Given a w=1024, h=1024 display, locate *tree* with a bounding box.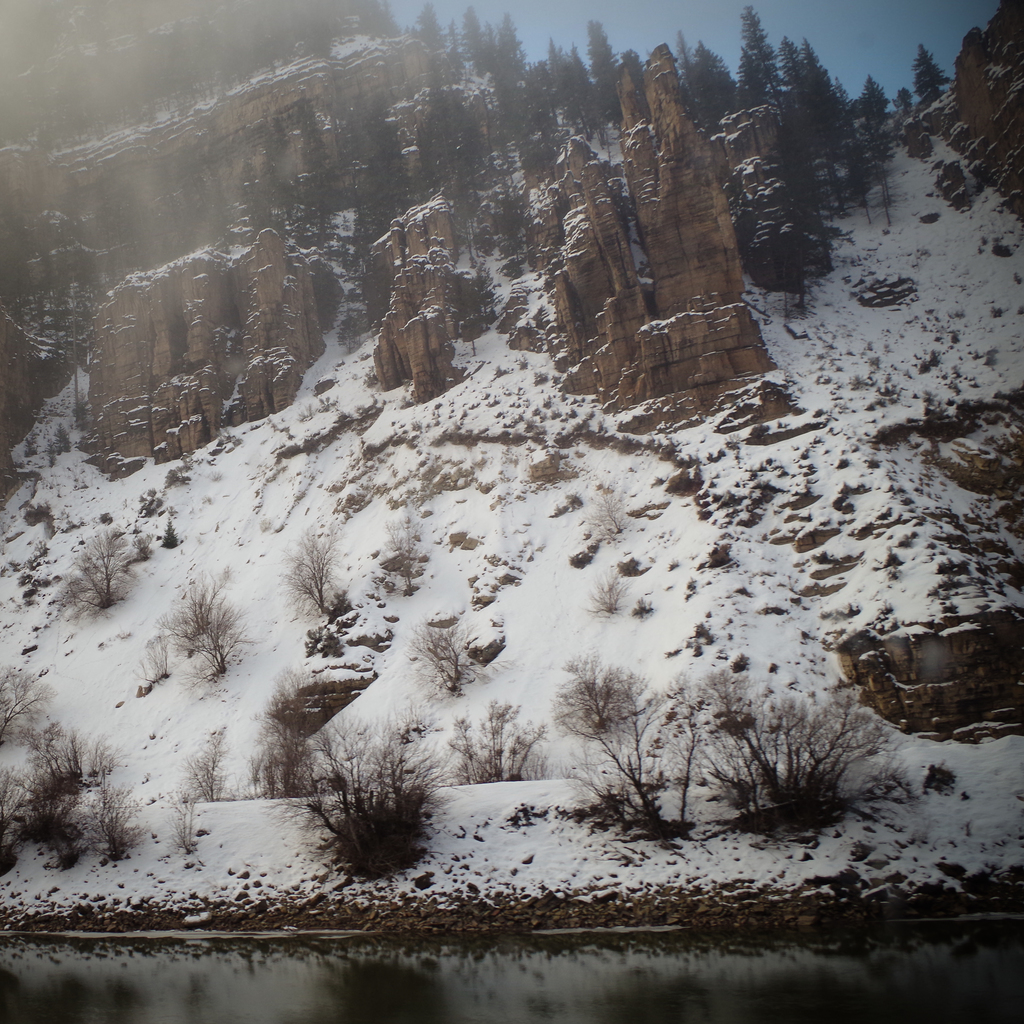
Located: bbox(169, 724, 221, 851).
